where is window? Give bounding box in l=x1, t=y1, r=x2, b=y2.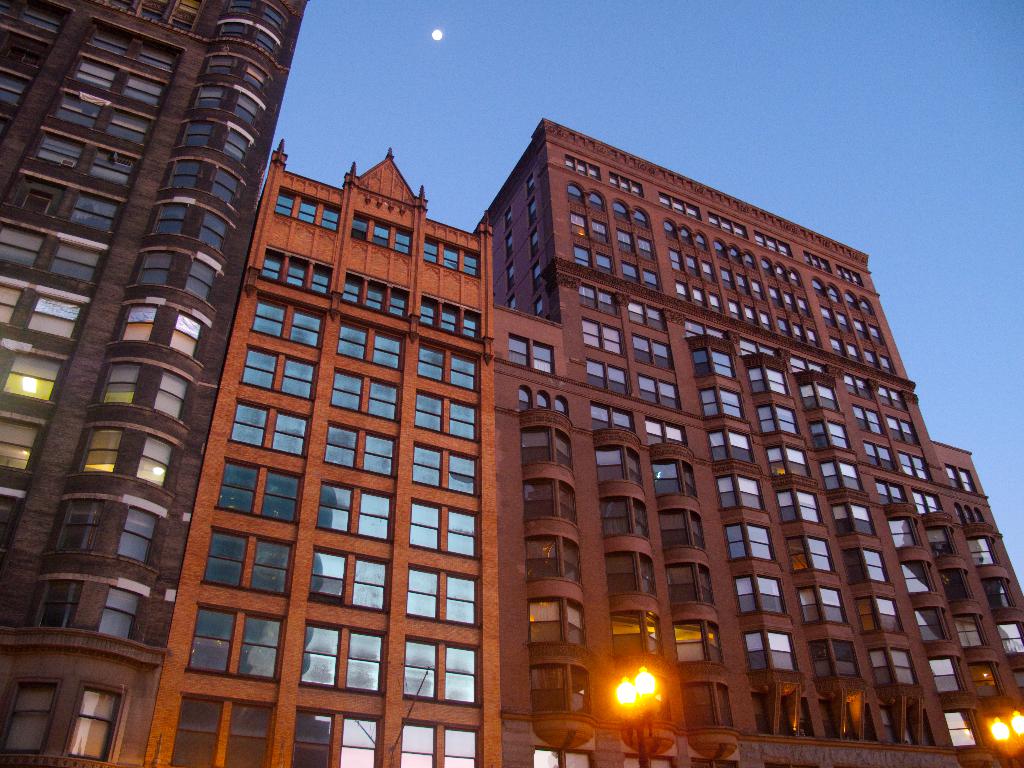
l=570, t=240, r=612, b=278.
